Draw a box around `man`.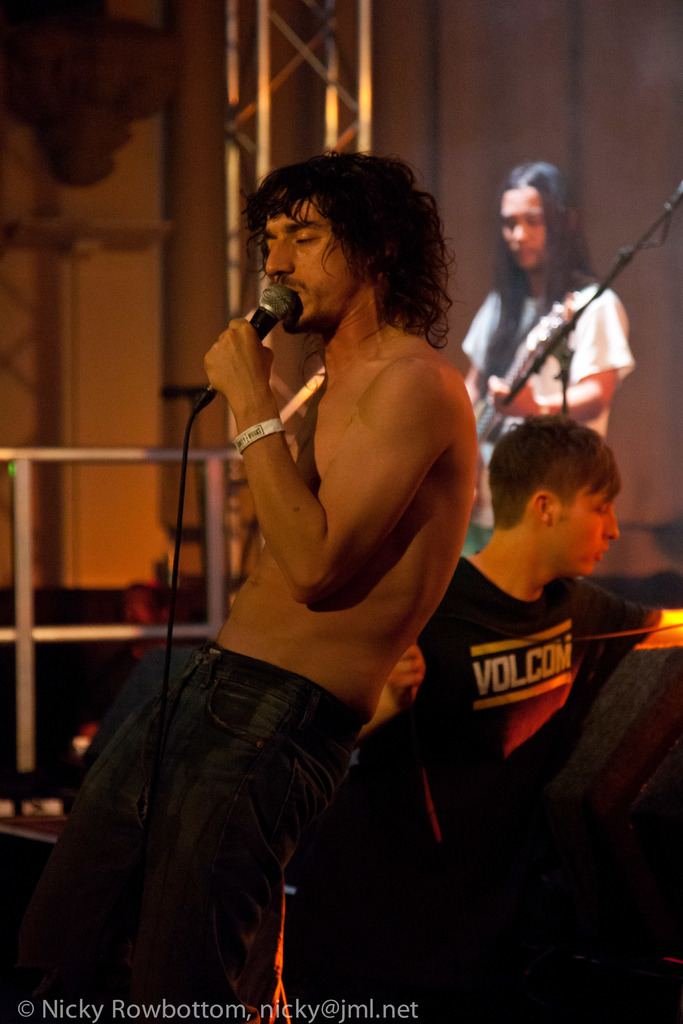
[407, 415, 682, 1023].
